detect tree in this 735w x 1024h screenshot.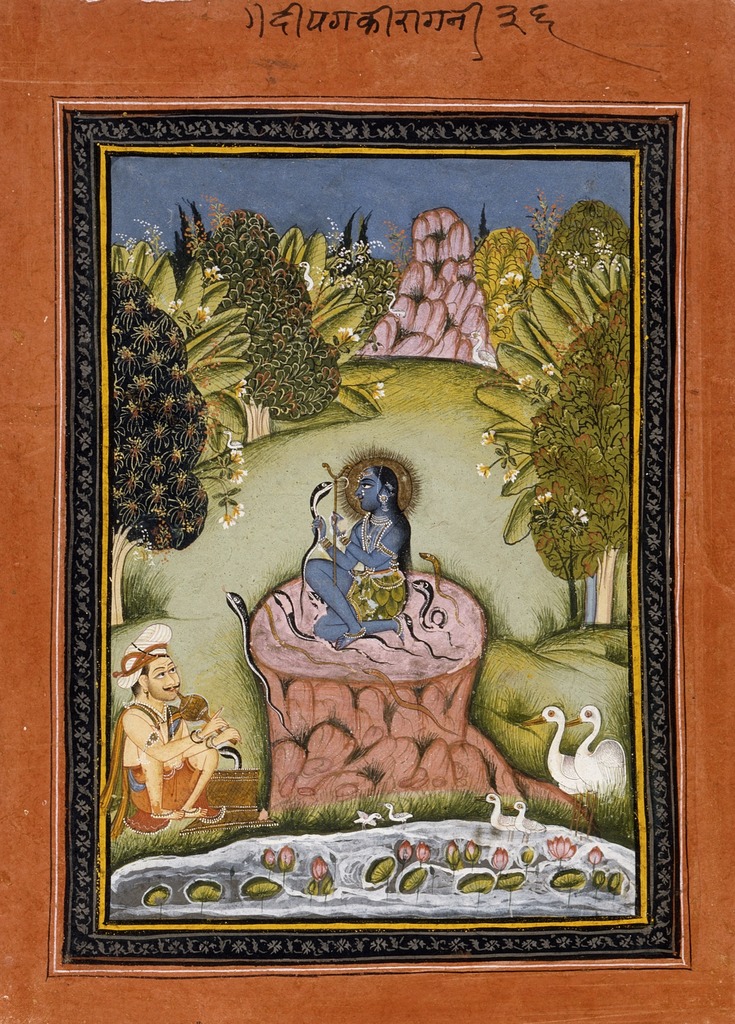
Detection: select_region(525, 293, 636, 625).
